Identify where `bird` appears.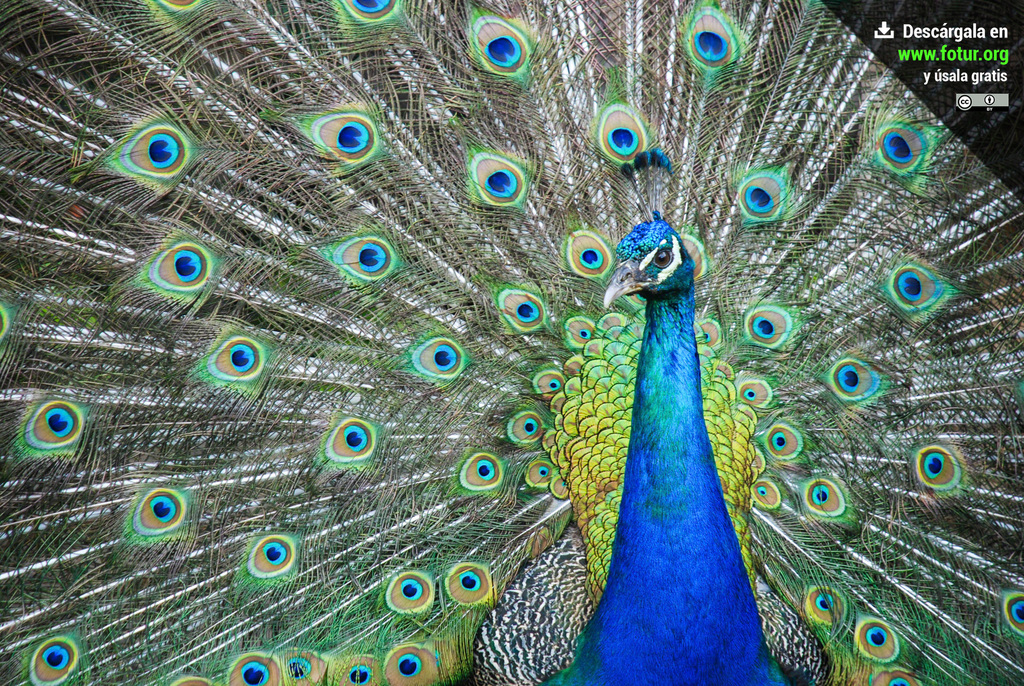
Appears at pyautogui.locateOnScreen(0, 18, 945, 626).
